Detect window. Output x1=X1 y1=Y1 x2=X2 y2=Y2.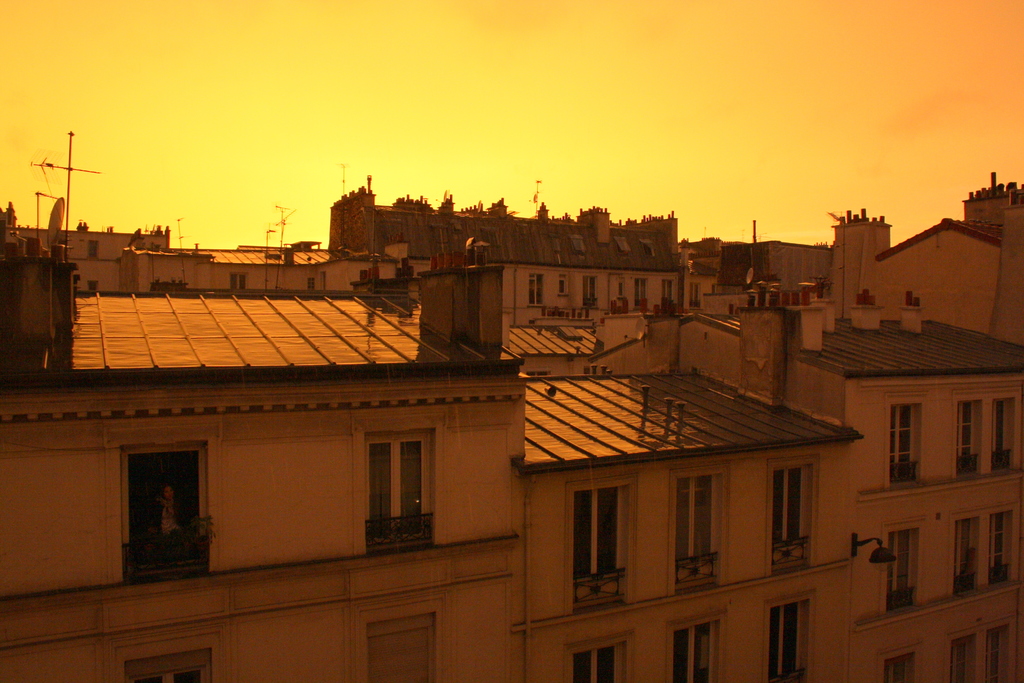
x1=561 y1=632 x2=639 y2=682.
